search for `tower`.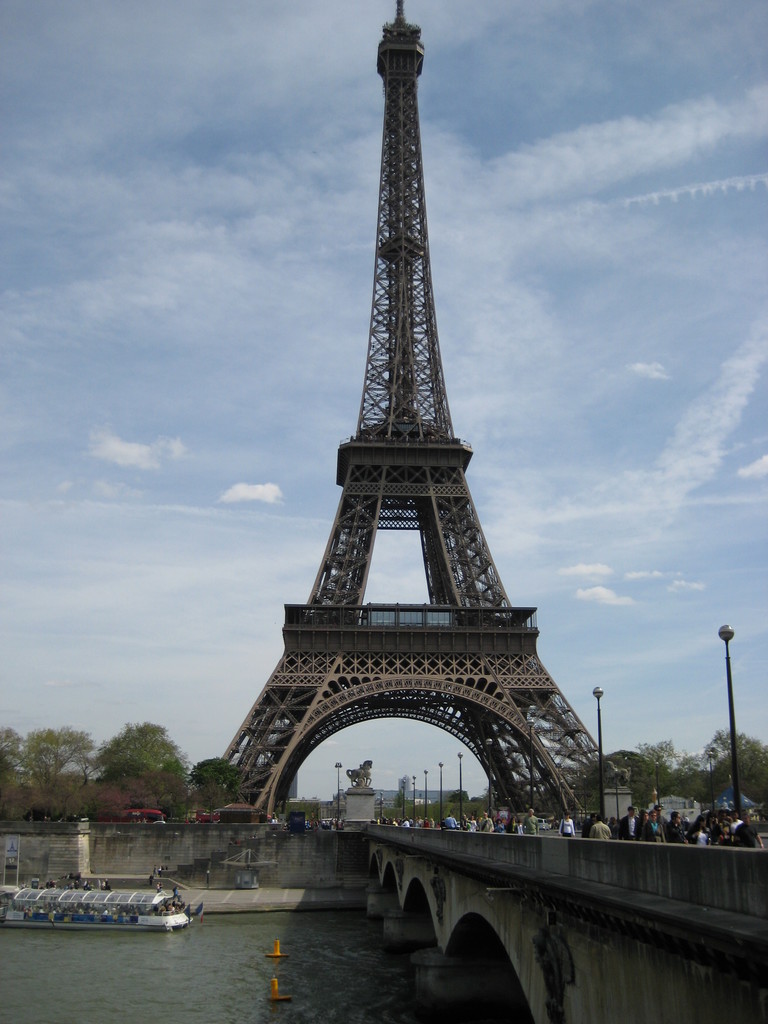
Found at box(226, 0, 611, 898).
